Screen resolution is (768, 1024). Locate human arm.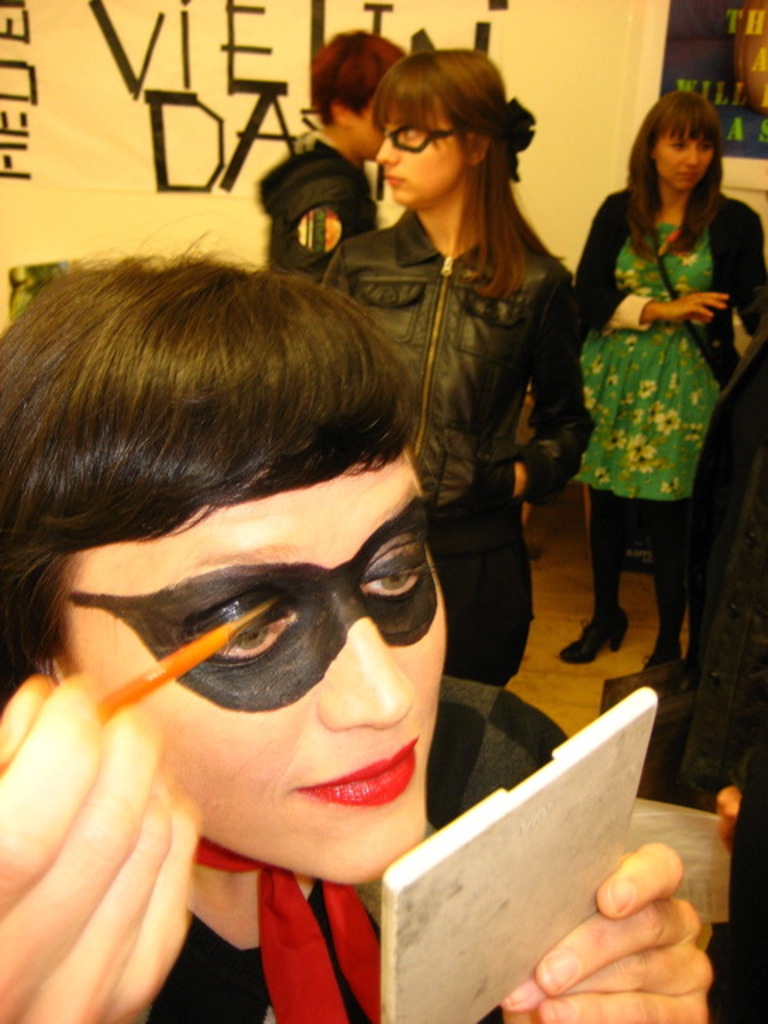
bbox=[512, 310, 597, 490].
